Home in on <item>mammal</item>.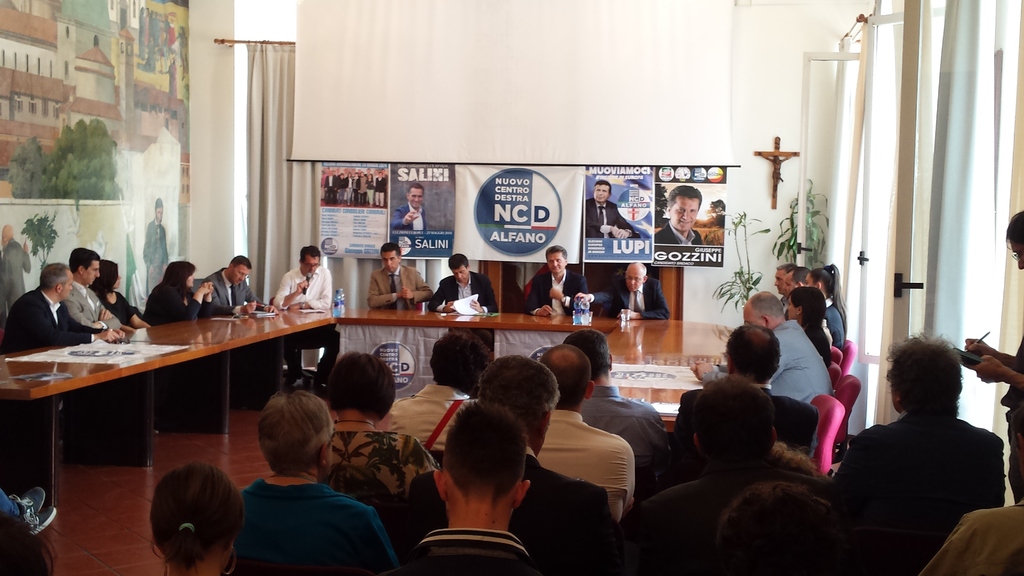
Homed in at bbox=[143, 200, 169, 297].
